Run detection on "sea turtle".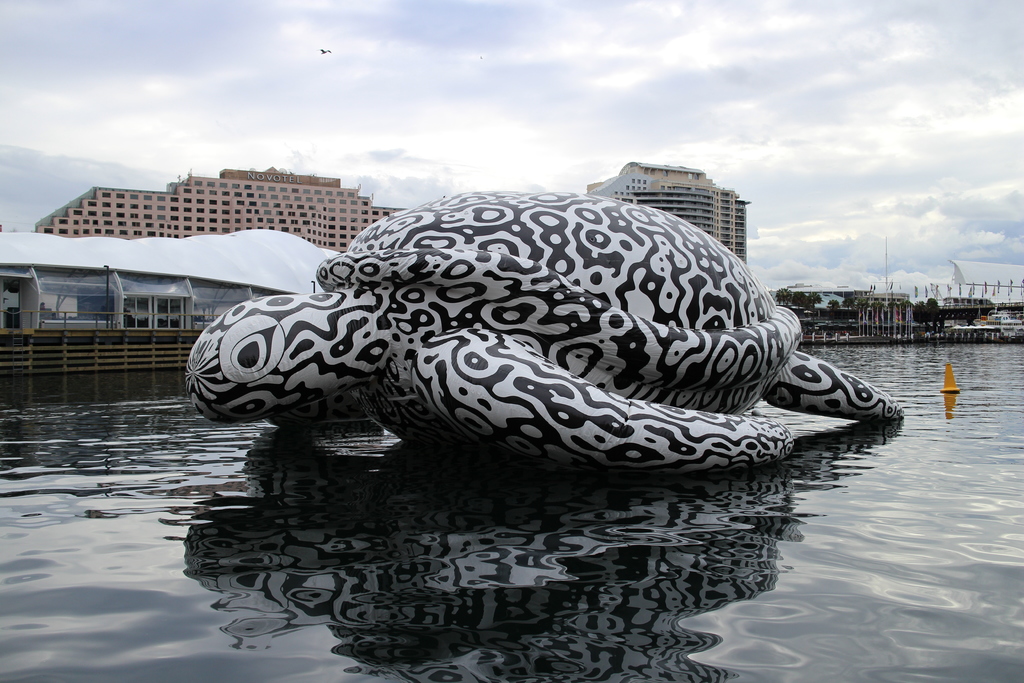
Result: select_region(186, 183, 904, 477).
